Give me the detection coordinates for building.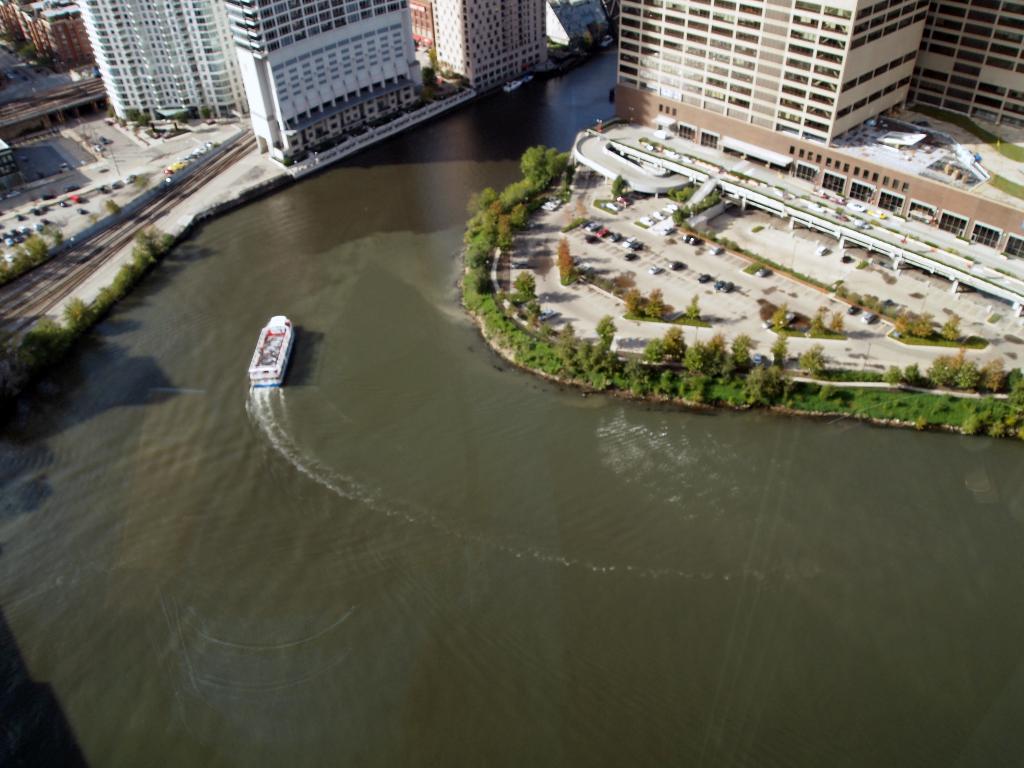
BBox(434, 0, 548, 95).
